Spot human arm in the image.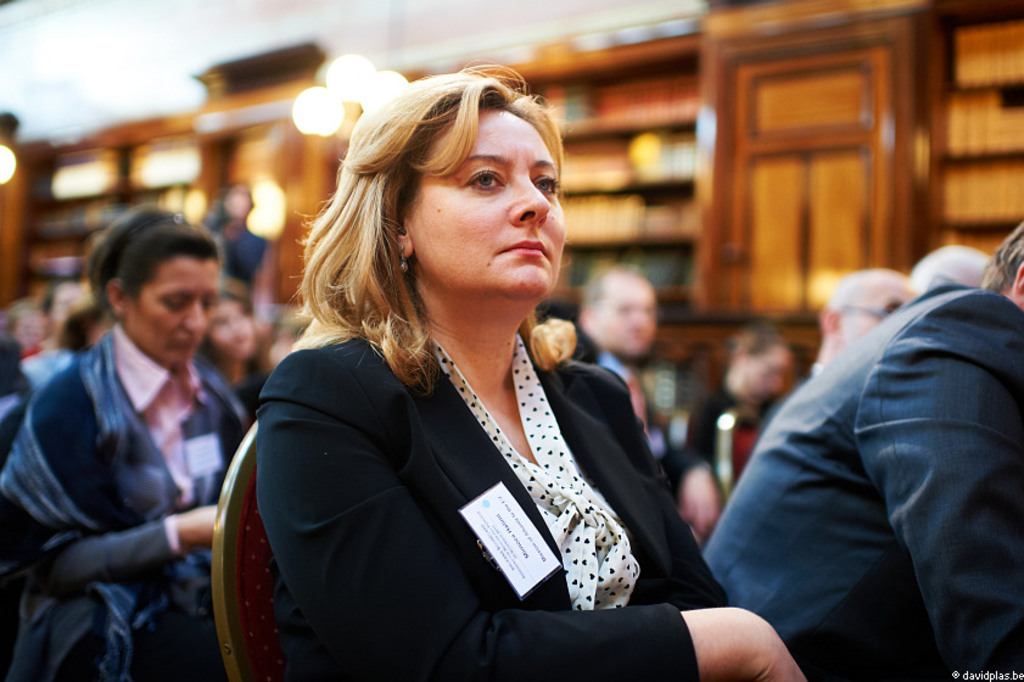
human arm found at {"x1": 852, "y1": 315, "x2": 1023, "y2": 681}.
